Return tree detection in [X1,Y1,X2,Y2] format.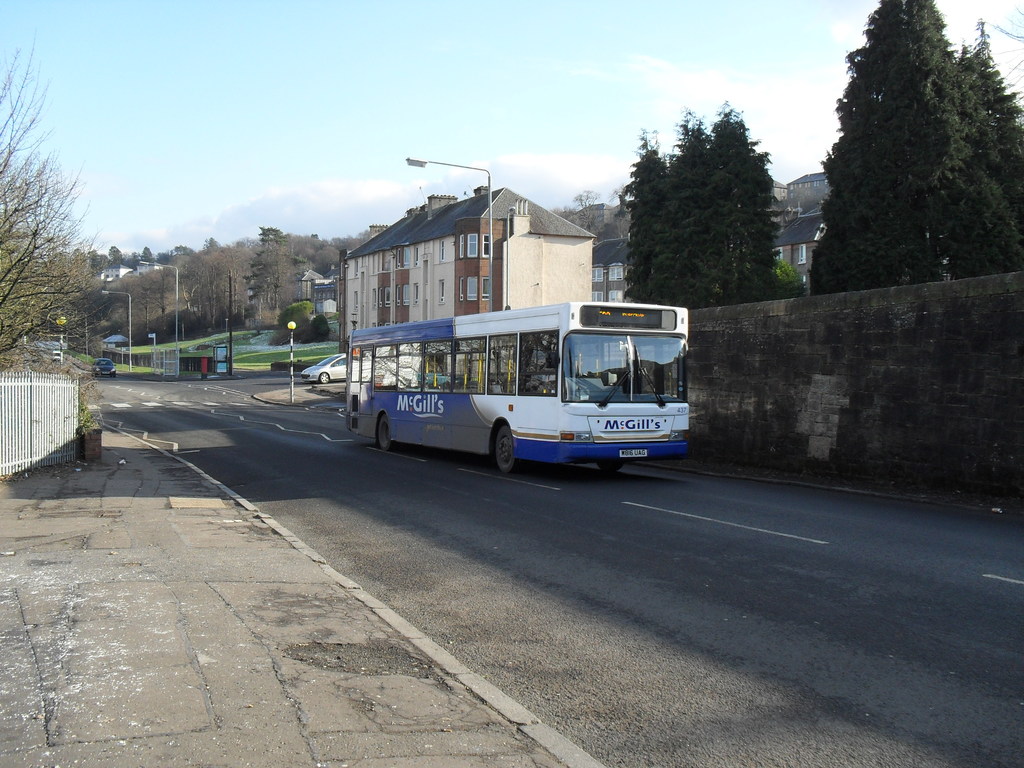
[617,106,803,300].
